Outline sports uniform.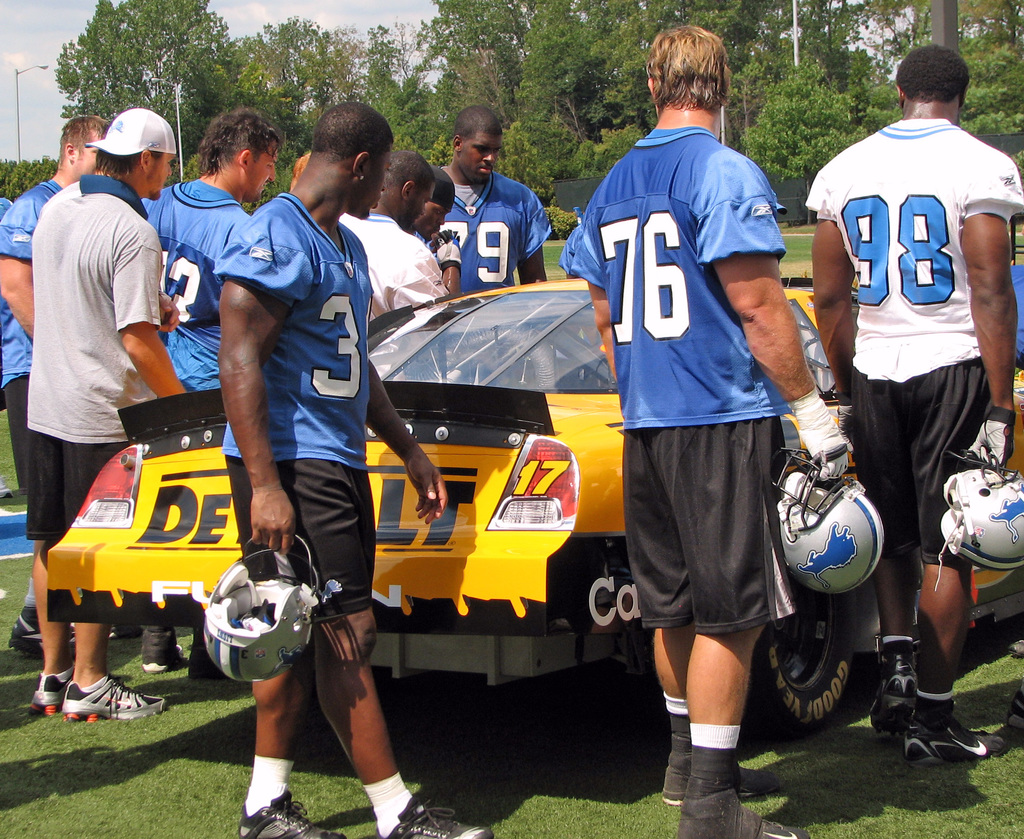
Outline: Rect(331, 208, 462, 329).
